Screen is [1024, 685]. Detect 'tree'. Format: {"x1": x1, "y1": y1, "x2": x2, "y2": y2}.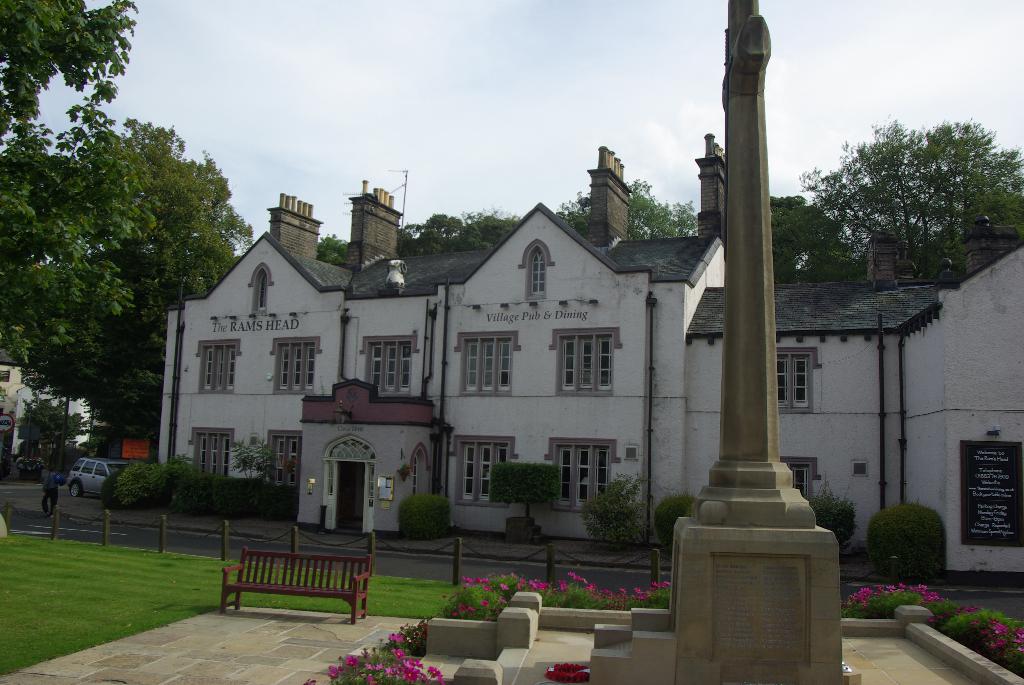
{"x1": 816, "y1": 104, "x2": 1000, "y2": 285}.
